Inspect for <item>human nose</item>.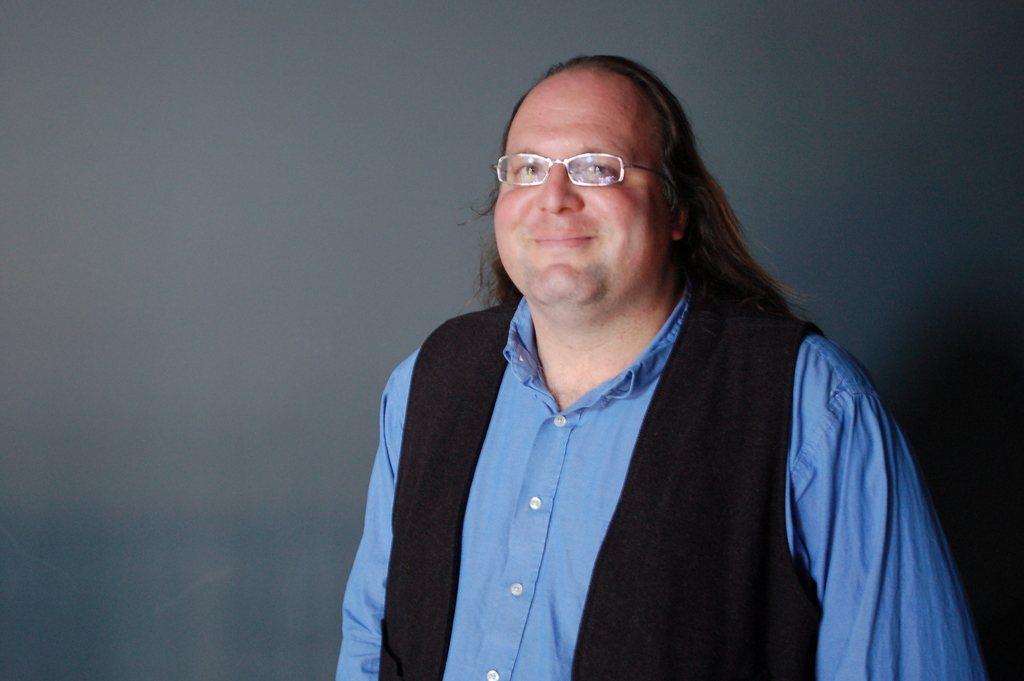
Inspection: <region>537, 163, 580, 215</region>.
